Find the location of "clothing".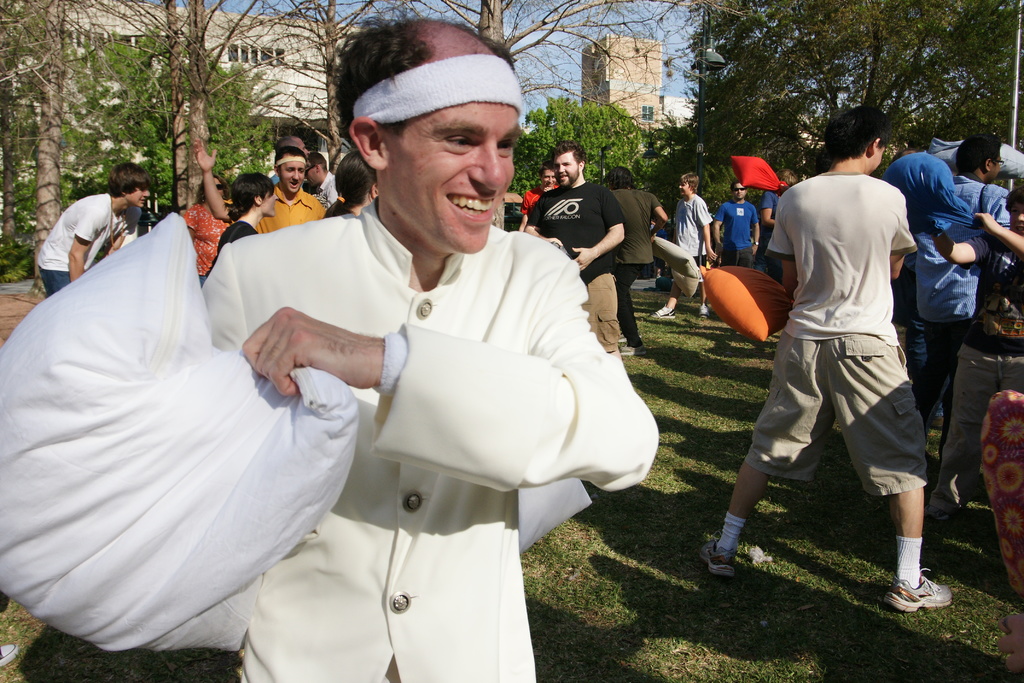
Location: bbox=[765, 168, 929, 501].
